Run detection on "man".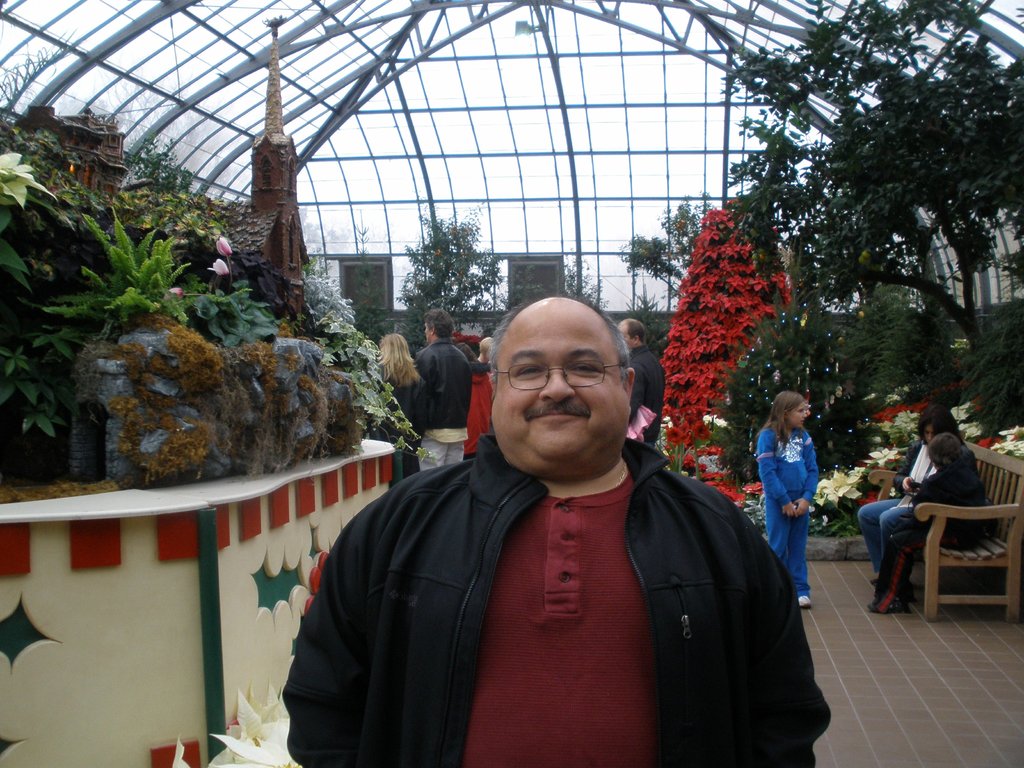
Result: BBox(411, 308, 472, 474).
